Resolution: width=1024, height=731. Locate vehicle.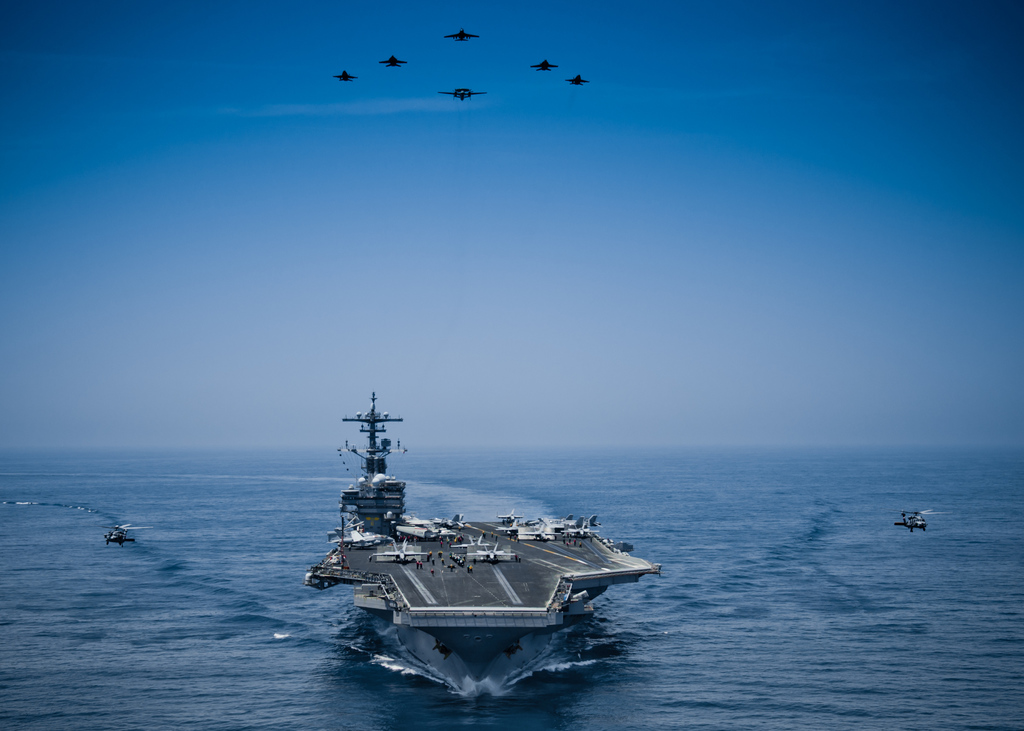
[888,507,954,534].
